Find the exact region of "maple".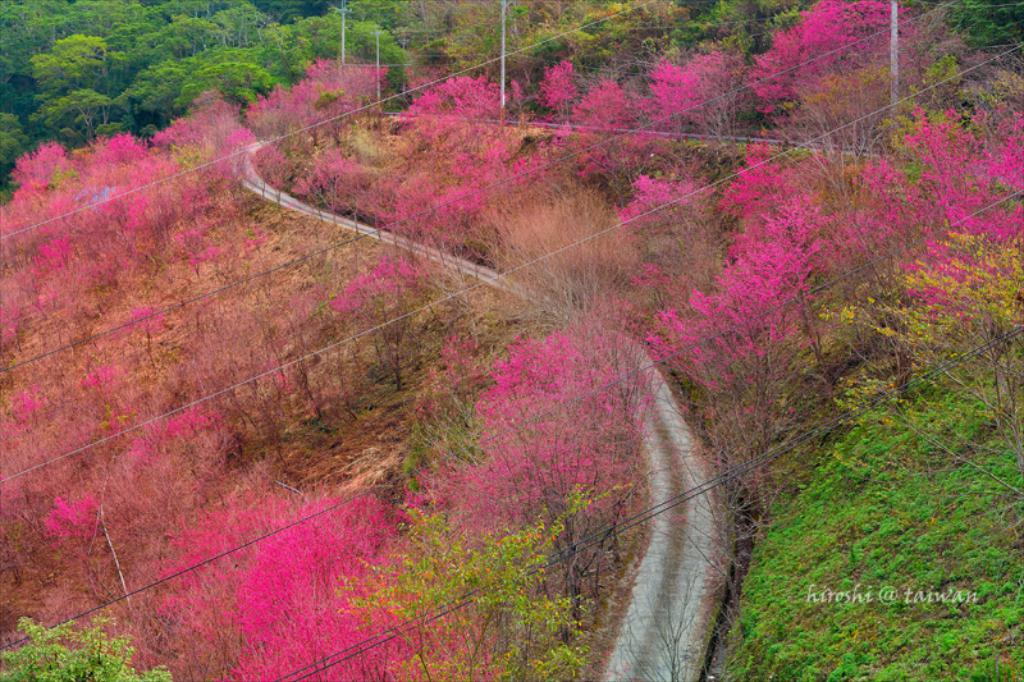
Exact region: region(419, 146, 550, 299).
